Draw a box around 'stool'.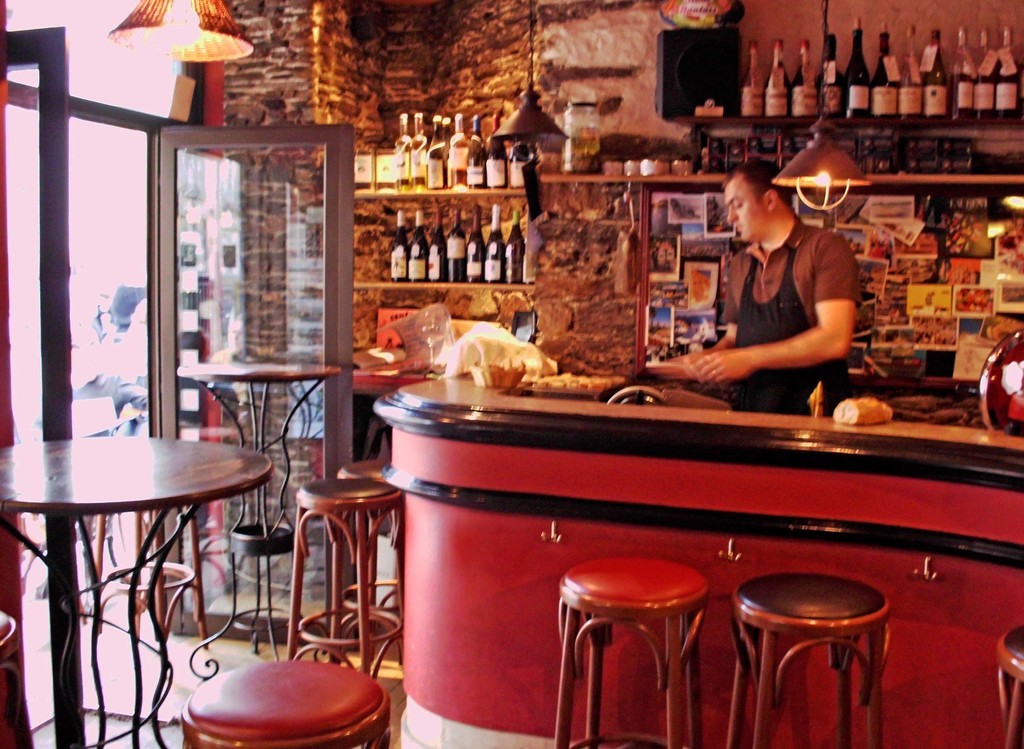
{"left": 289, "top": 479, "right": 403, "bottom": 682}.
